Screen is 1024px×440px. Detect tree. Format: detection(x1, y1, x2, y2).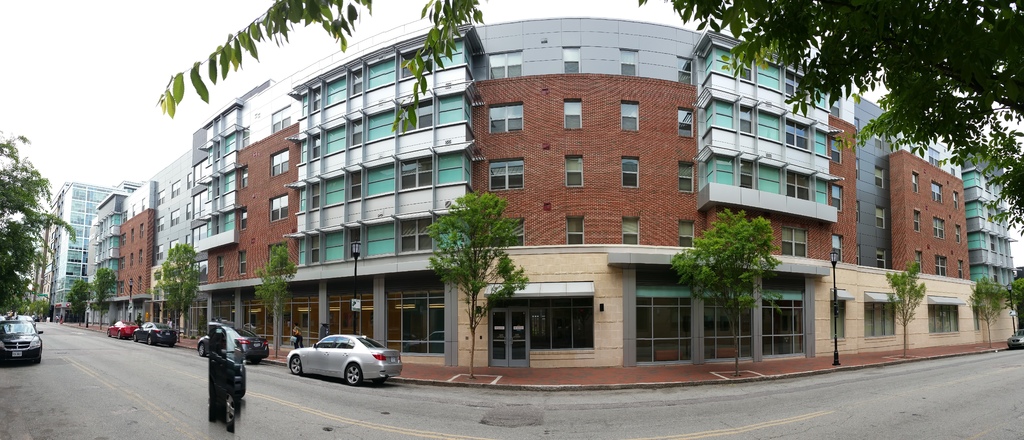
detection(140, 230, 211, 343).
